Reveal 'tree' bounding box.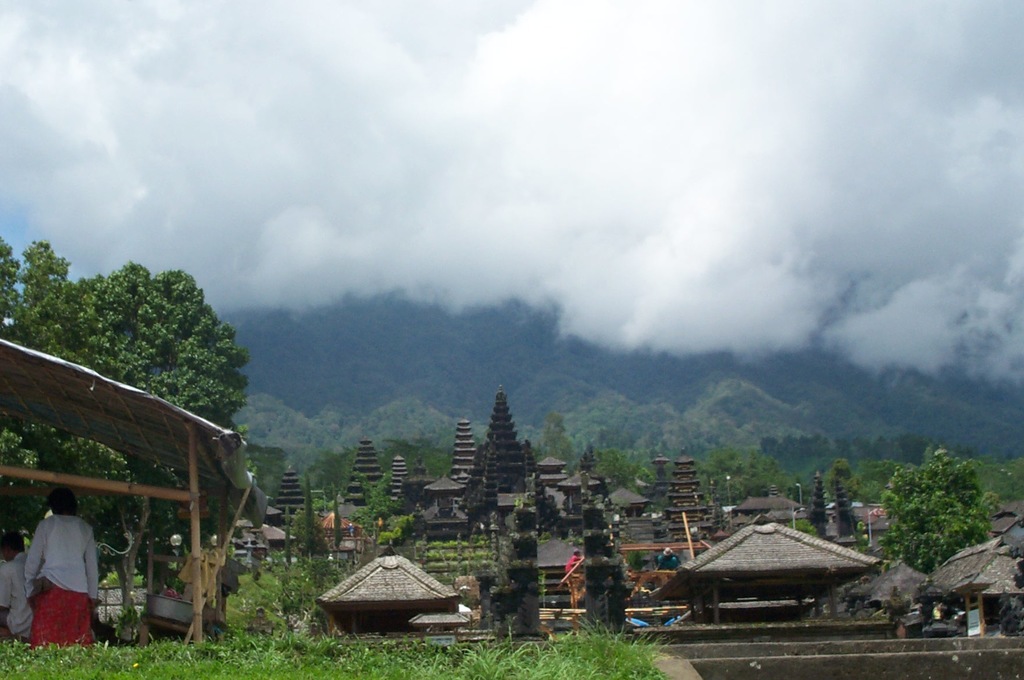
Revealed: box=[292, 481, 327, 574].
